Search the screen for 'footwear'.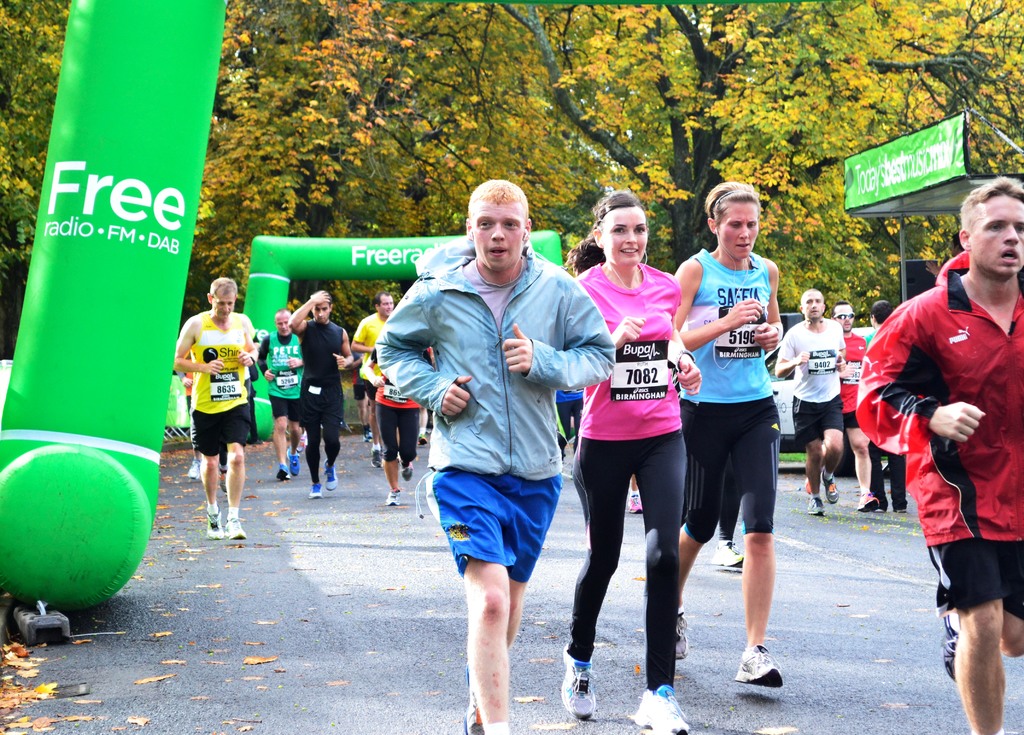
Found at x1=308, y1=483, x2=321, y2=497.
